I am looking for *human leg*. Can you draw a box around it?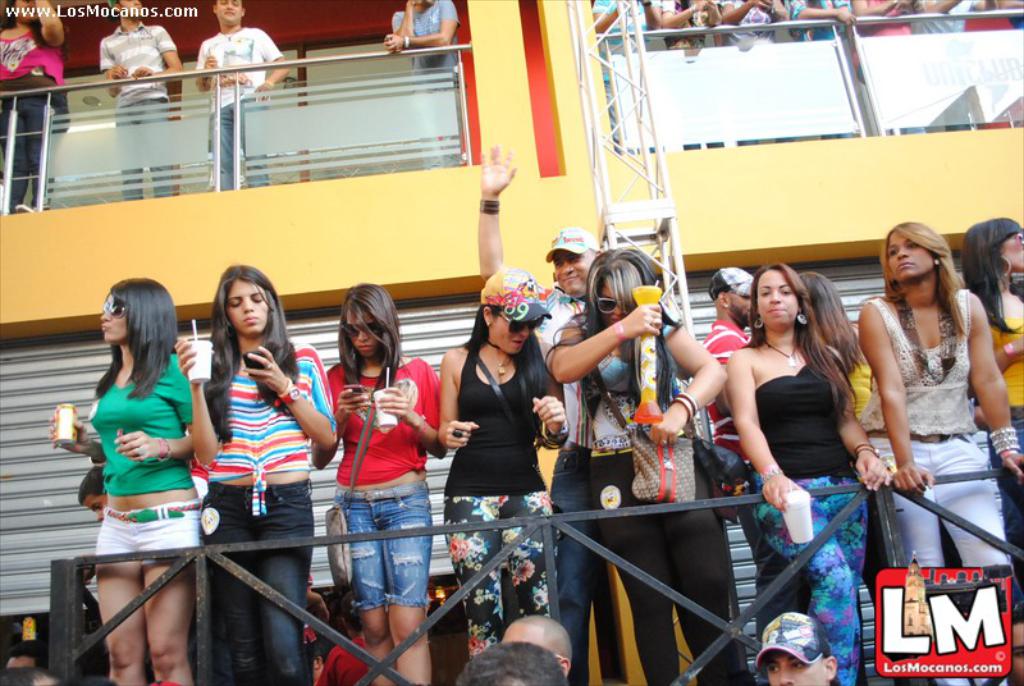
Sure, the bounding box is <box>220,514,259,681</box>.
